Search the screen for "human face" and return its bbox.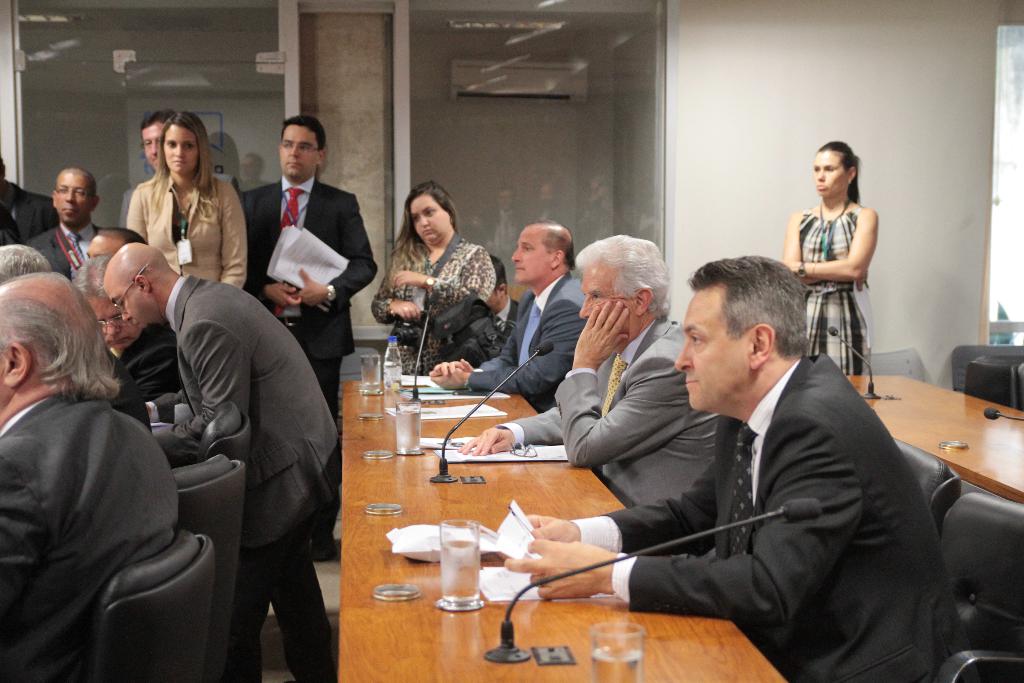
Found: x1=412, y1=194, x2=449, y2=241.
